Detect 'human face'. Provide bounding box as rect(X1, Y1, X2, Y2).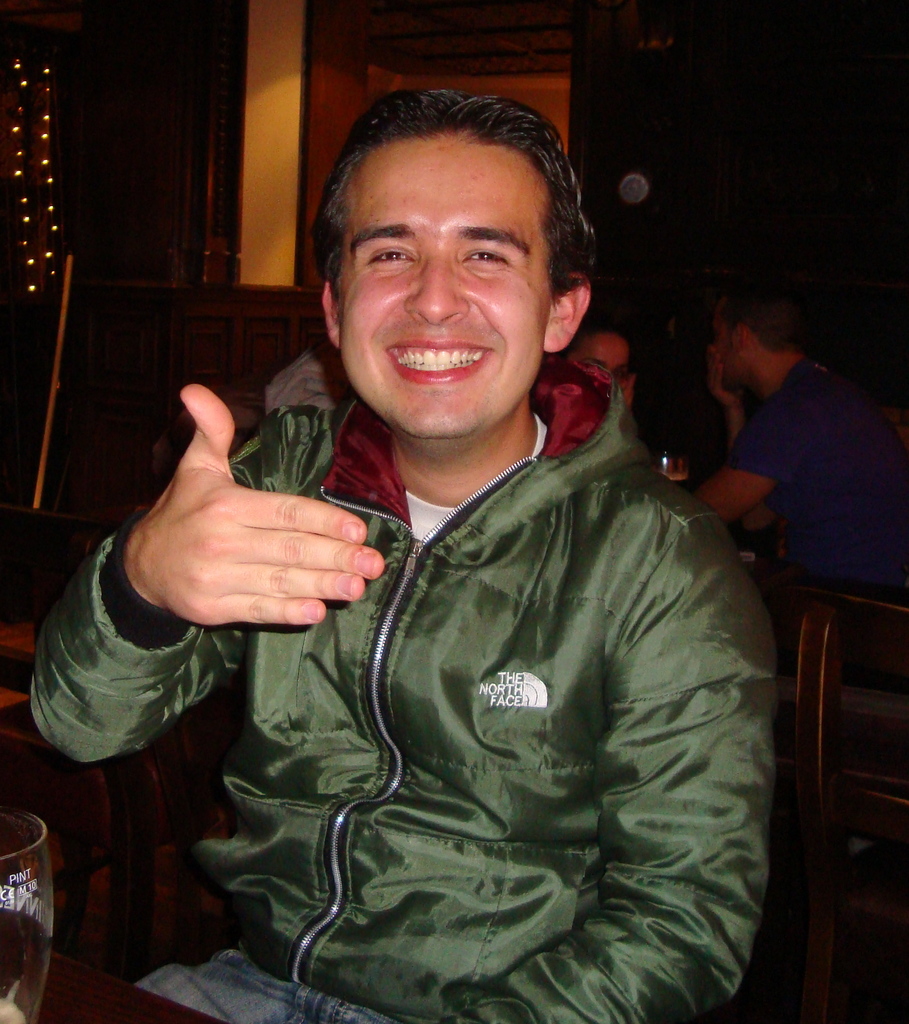
rect(709, 319, 732, 385).
